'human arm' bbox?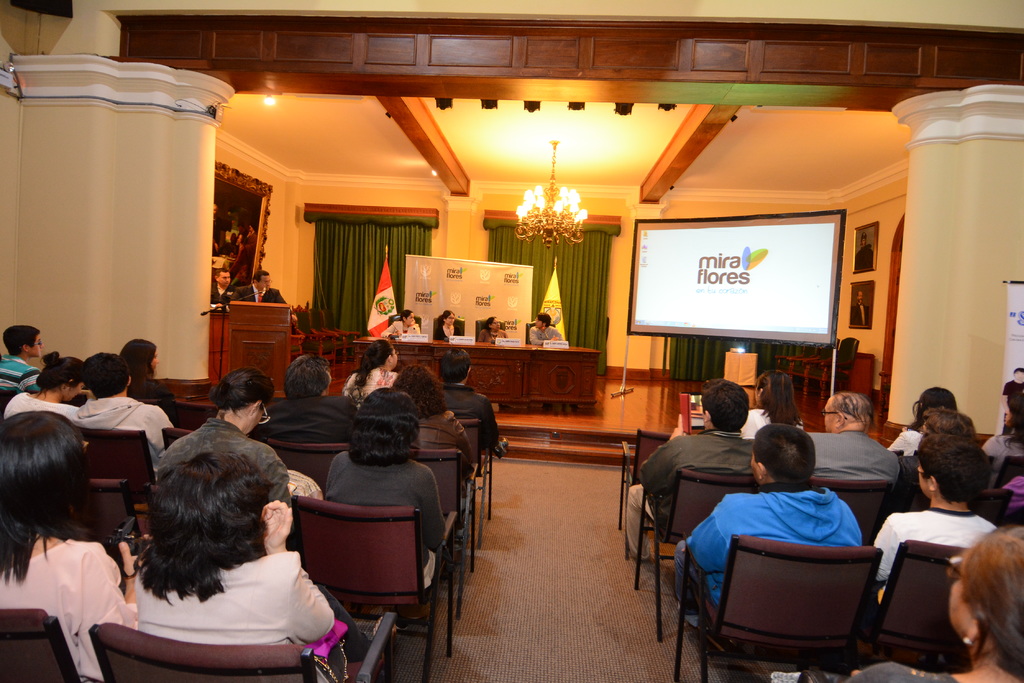
{"x1": 80, "y1": 390, "x2": 99, "y2": 405}
